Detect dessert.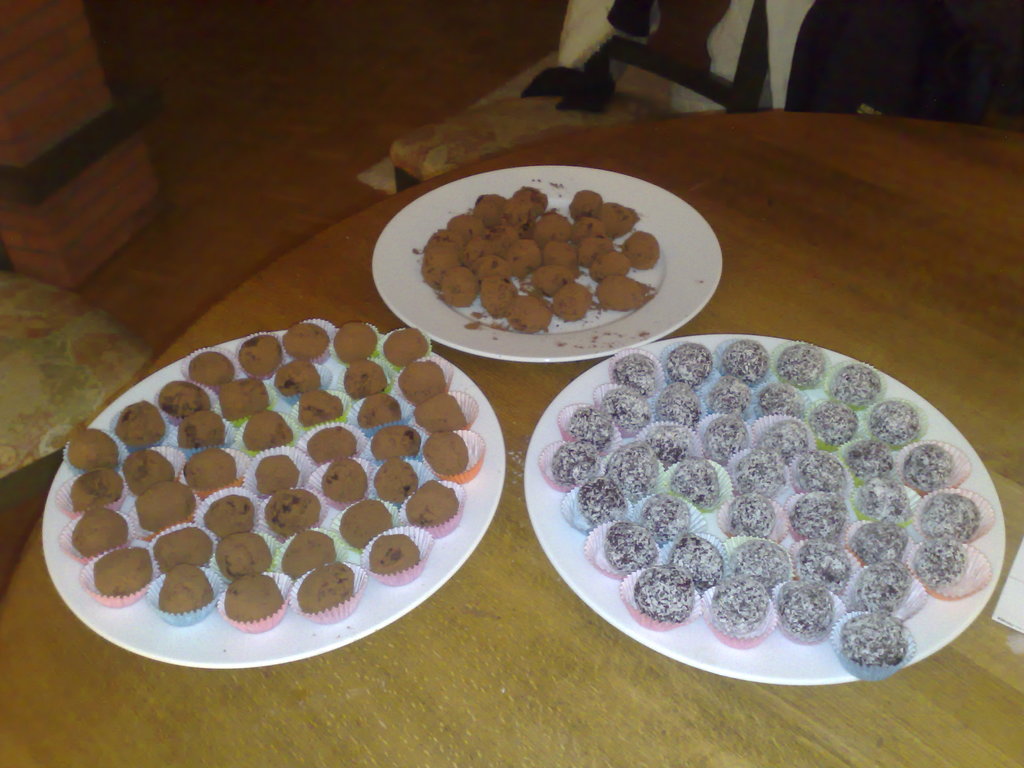
Detected at 255/446/301/497.
